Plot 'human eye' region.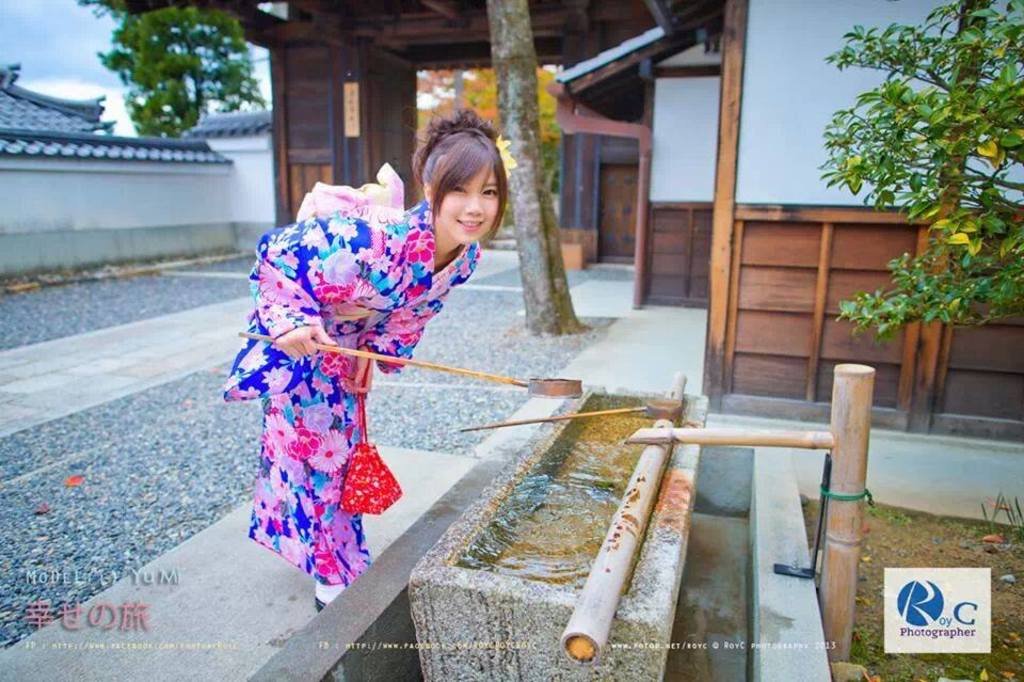
Plotted at BBox(449, 181, 467, 196).
